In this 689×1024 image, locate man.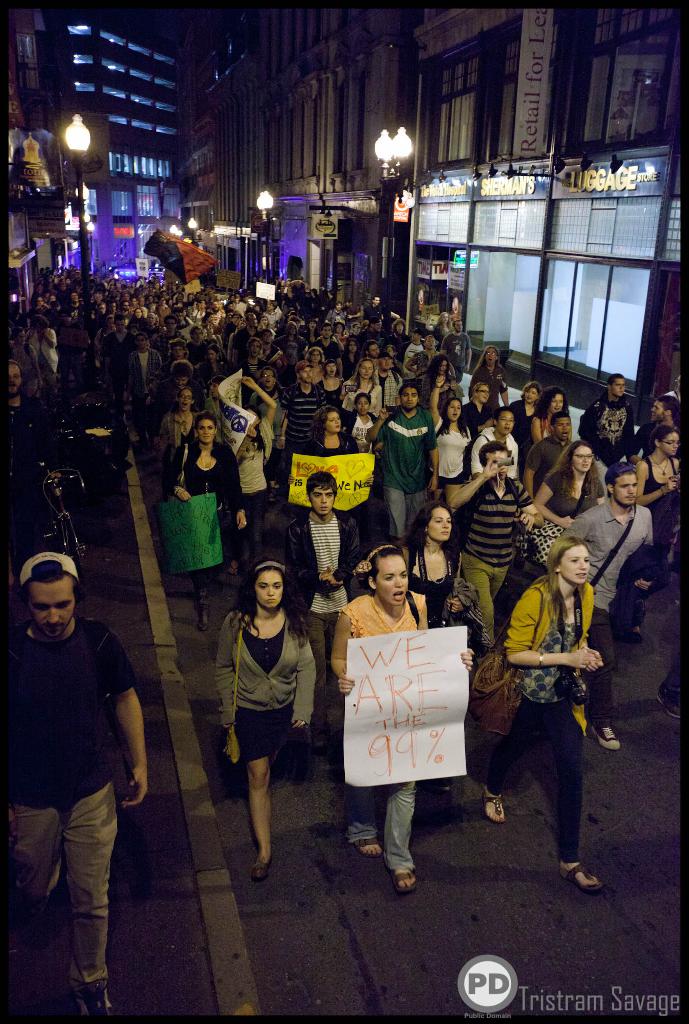
Bounding box: bbox(370, 383, 438, 547).
